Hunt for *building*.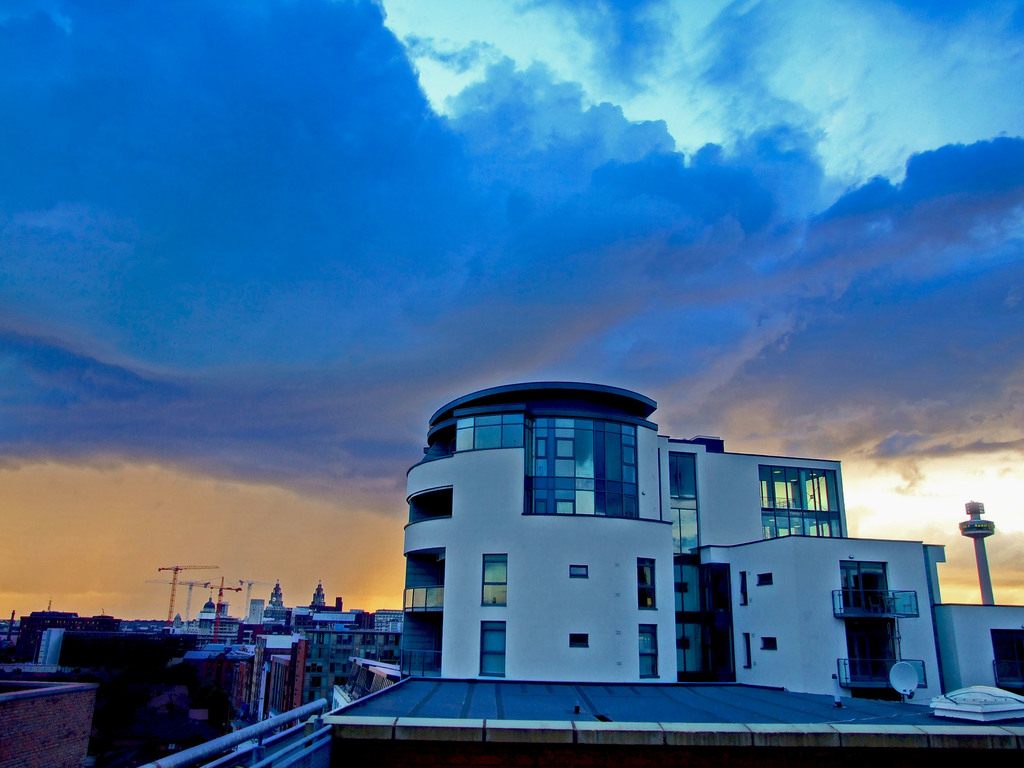
Hunted down at 401 378 945 705.
